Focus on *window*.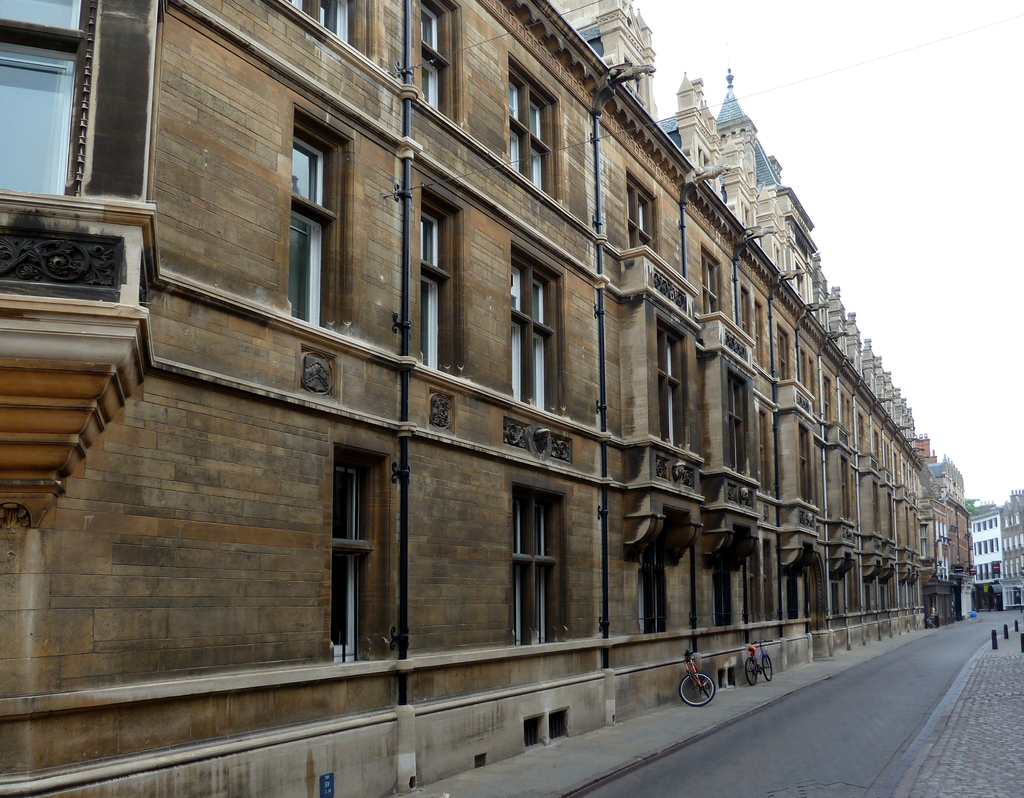
Focused at l=630, t=168, r=660, b=253.
